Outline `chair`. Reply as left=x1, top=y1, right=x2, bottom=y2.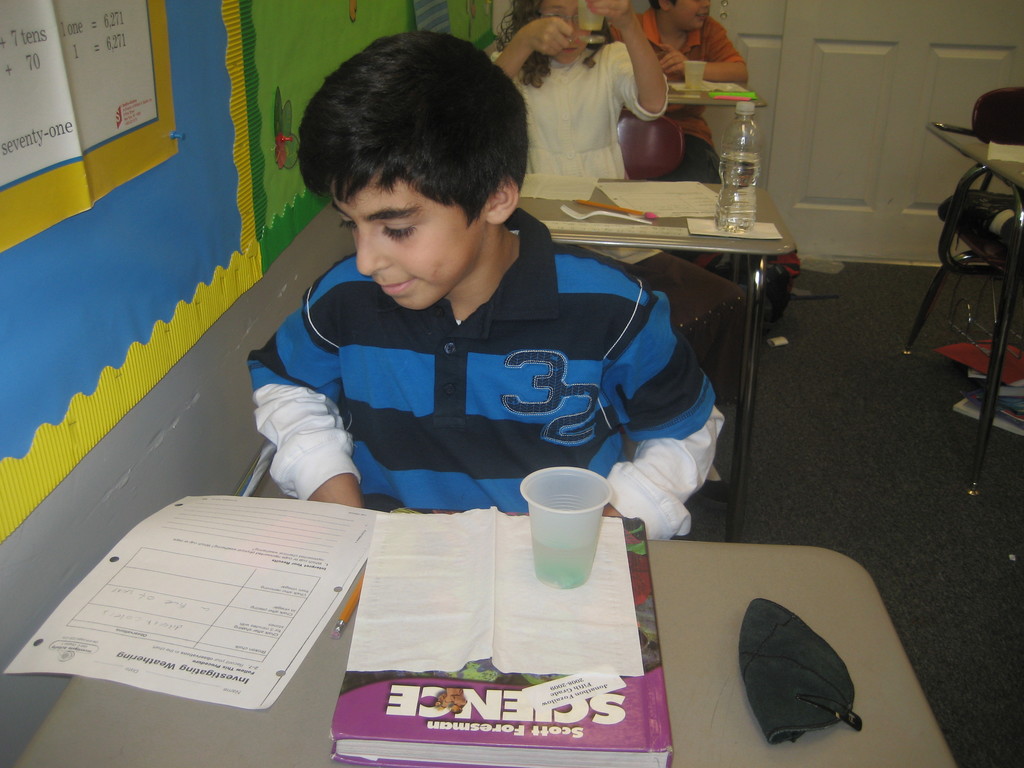
left=908, top=124, right=1018, bottom=430.
